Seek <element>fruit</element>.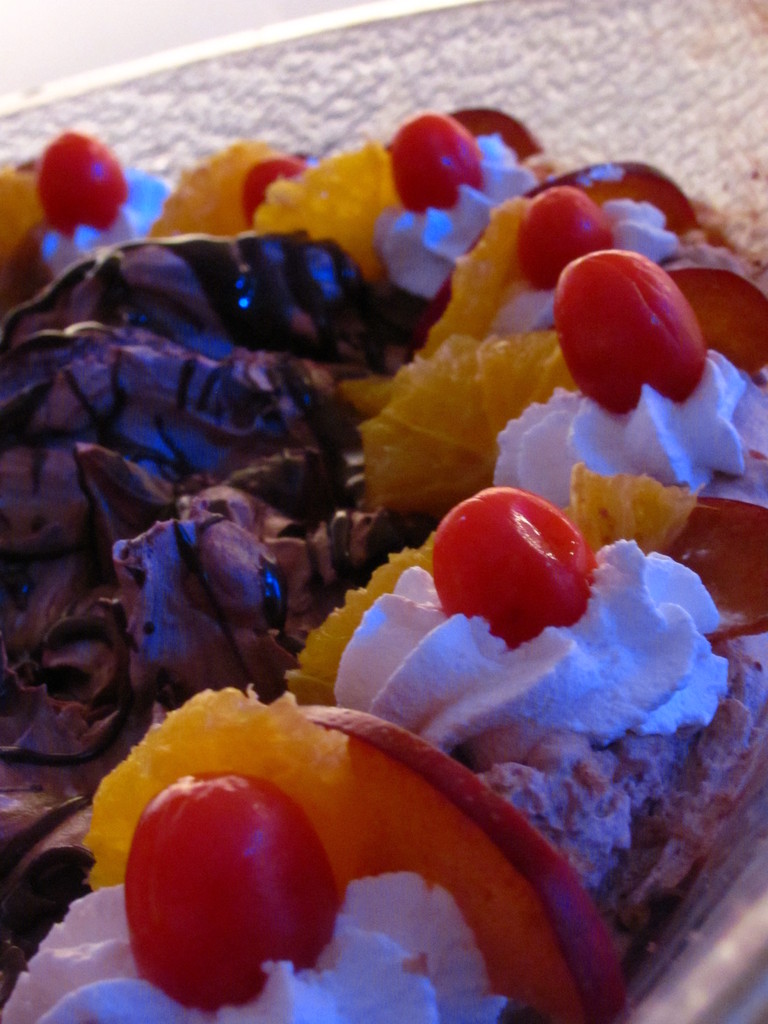
pyautogui.locateOnScreen(559, 252, 716, 417).
